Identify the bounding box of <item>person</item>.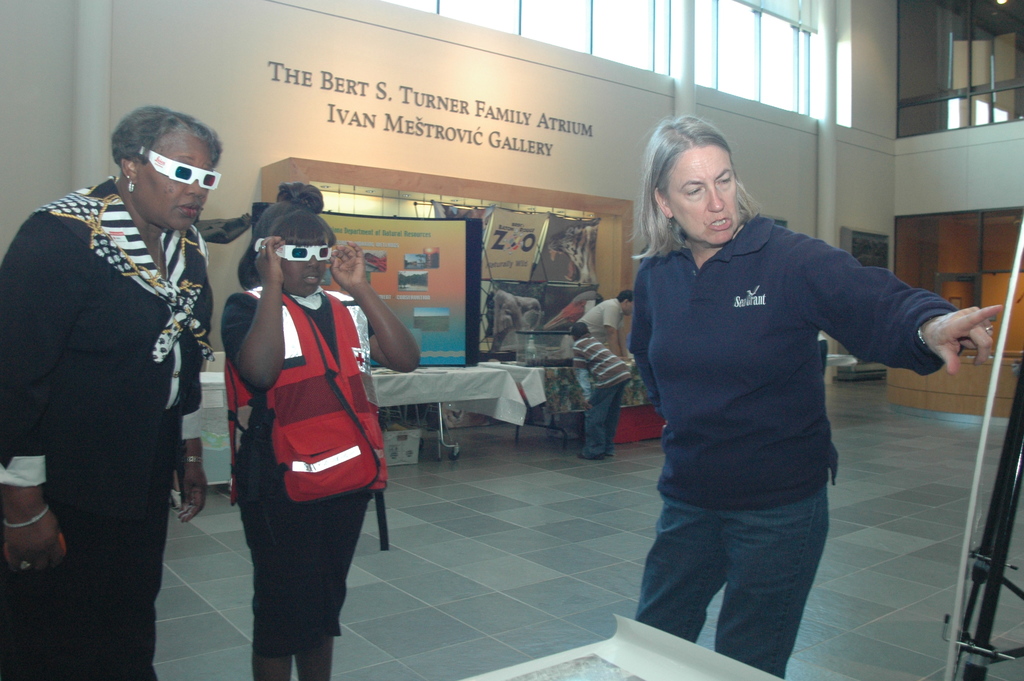
218/180/422/680.
